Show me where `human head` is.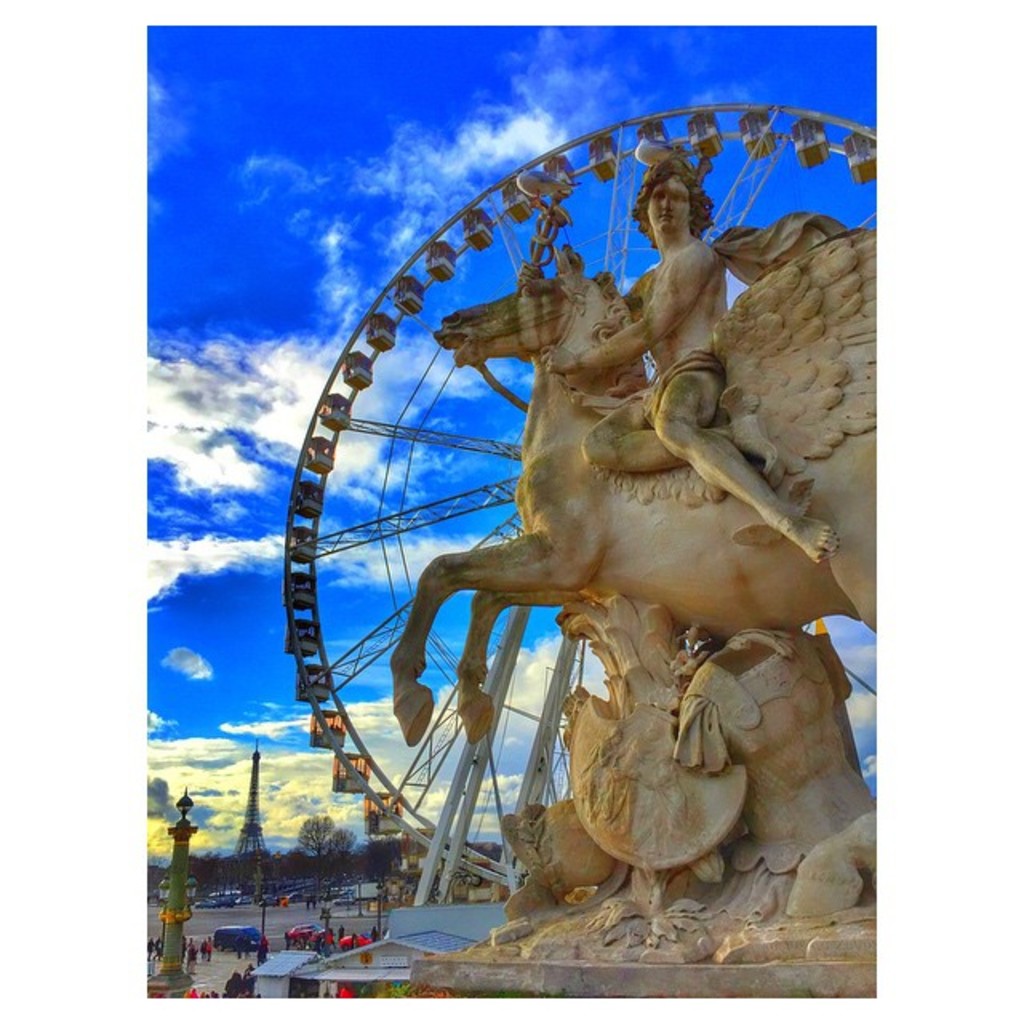
`human head` is at [629,152,710,240].
